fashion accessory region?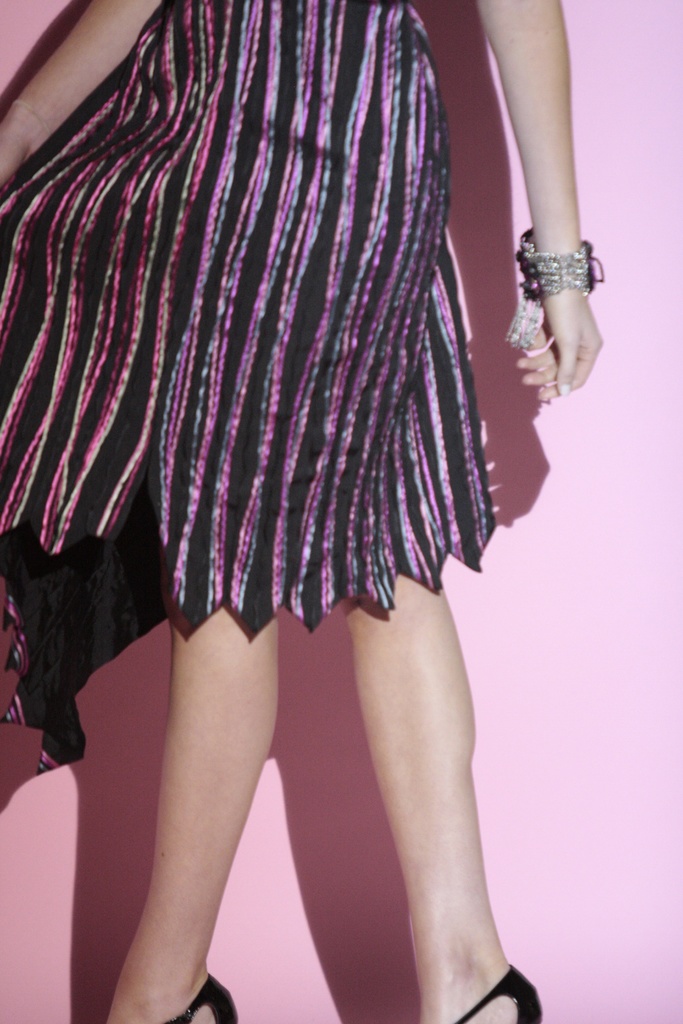
<box>14,97,53,134</box>
